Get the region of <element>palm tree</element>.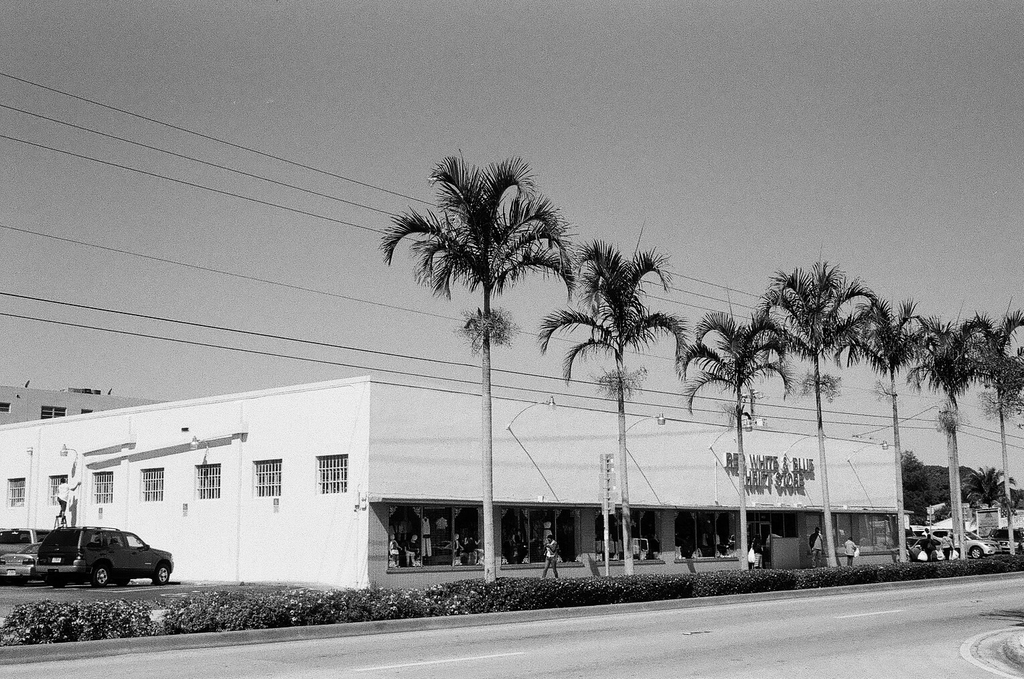
[left=917, top=334, right=980, bottom=543].
